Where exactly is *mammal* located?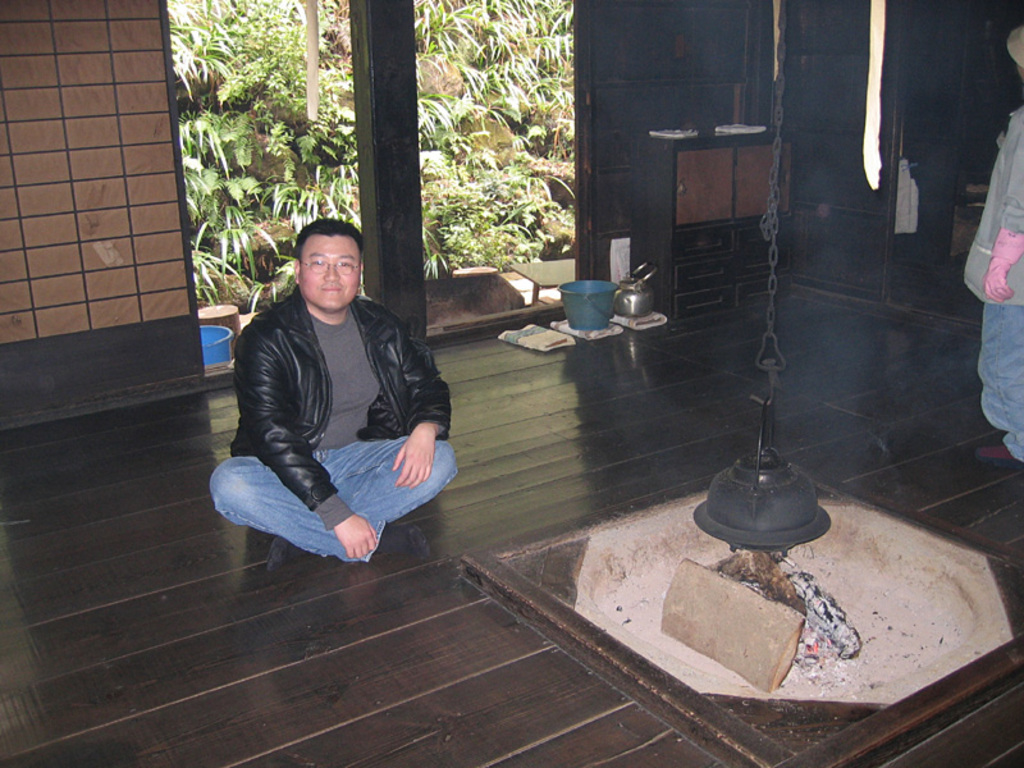
Its bounding box is {"x1": 961, "y1": 1, "x2": 1023, "y2": 470}.
